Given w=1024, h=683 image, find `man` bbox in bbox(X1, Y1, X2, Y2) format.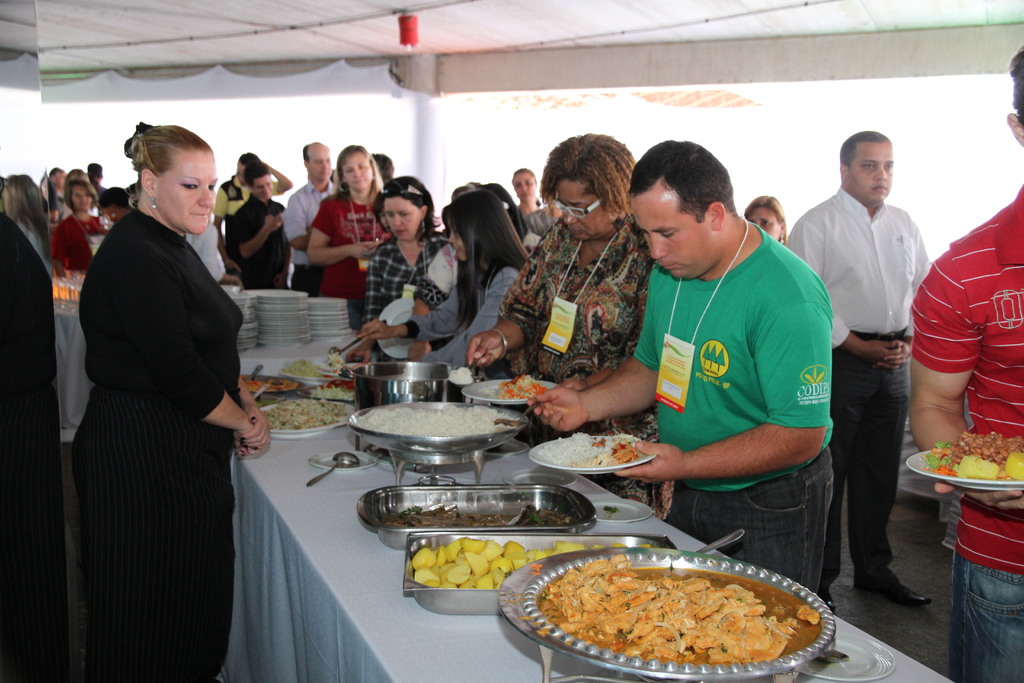
bbox(279, 142, 341, 298).
